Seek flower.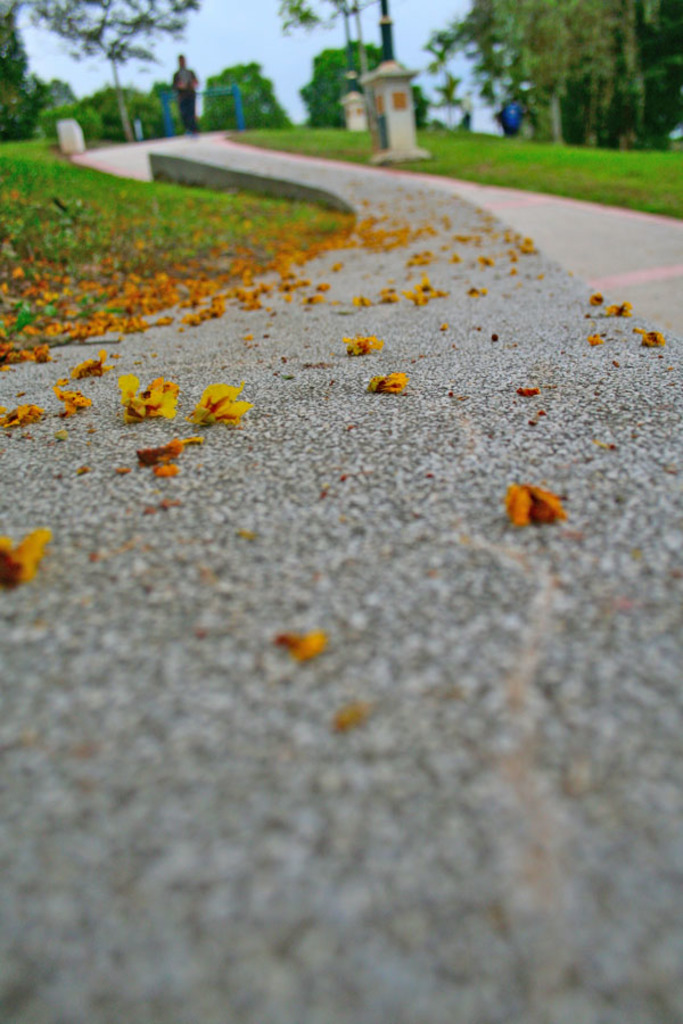
pyautogui.locateOnScreen(122, 373, 178, 427).
